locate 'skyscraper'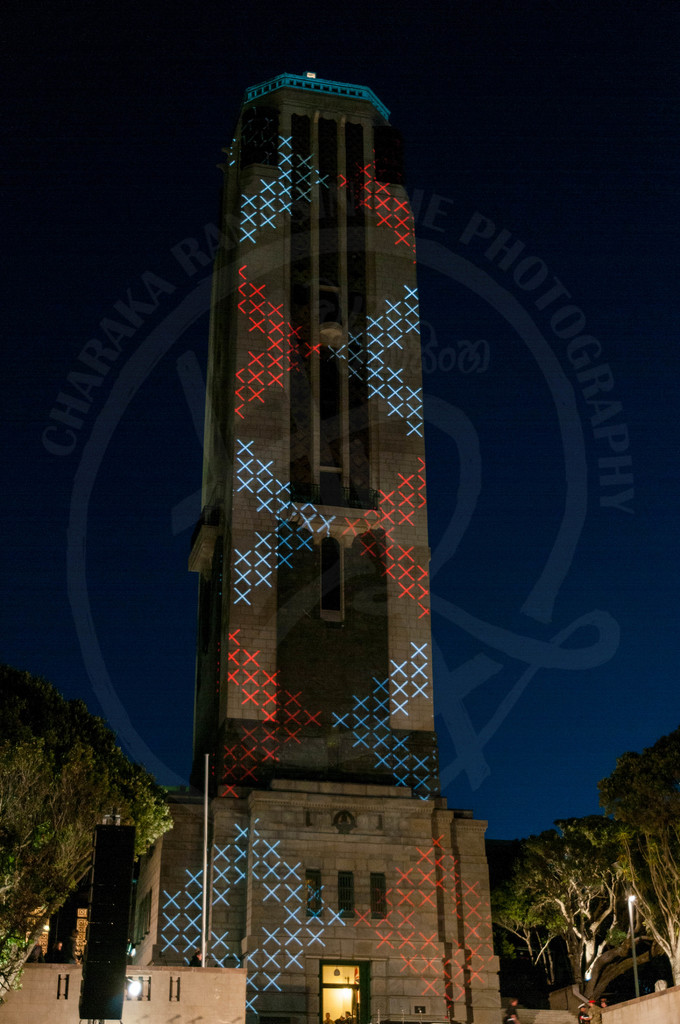
l=113, t=0, r=485, b=1011
